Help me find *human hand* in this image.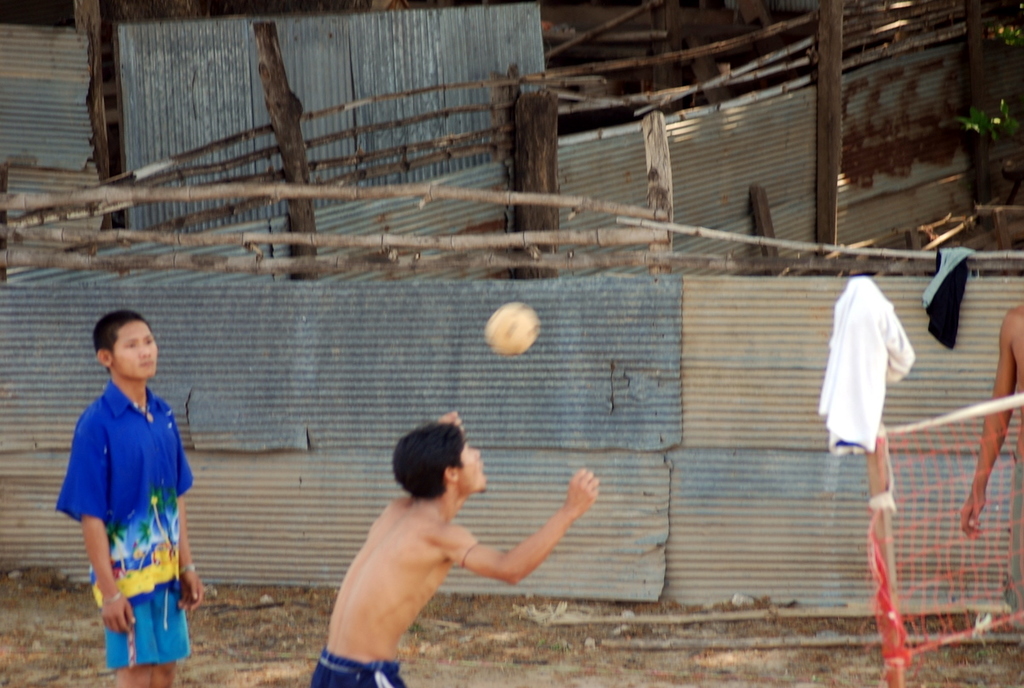
Found it: bbox=[538, 479, 604, 571].
